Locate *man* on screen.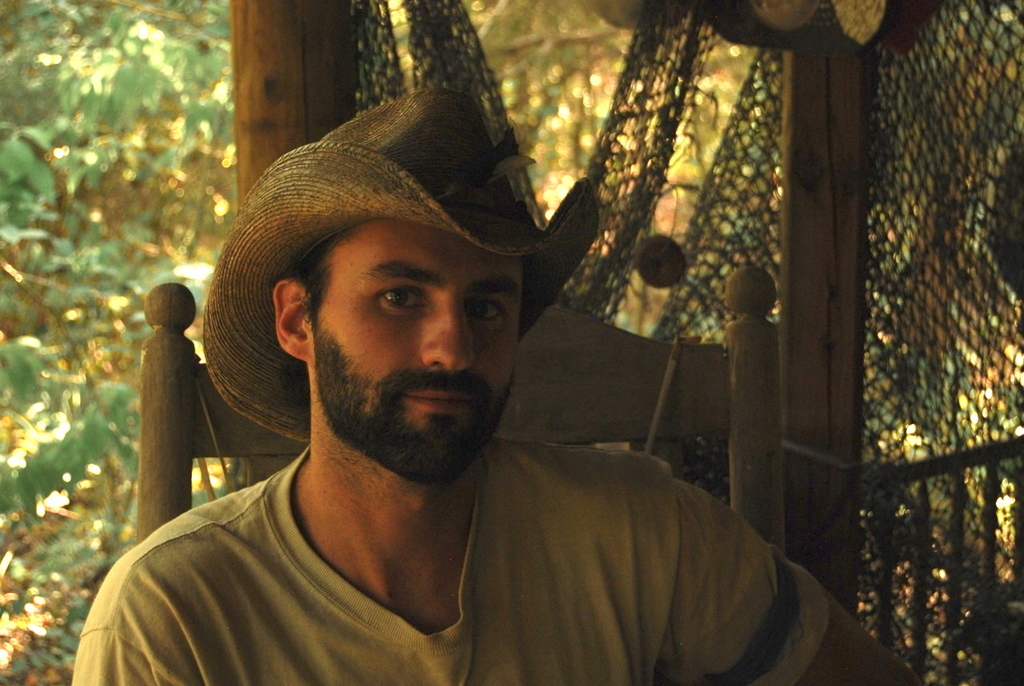
On screen at x1=63 y1=109 x2=844 y2=674.
